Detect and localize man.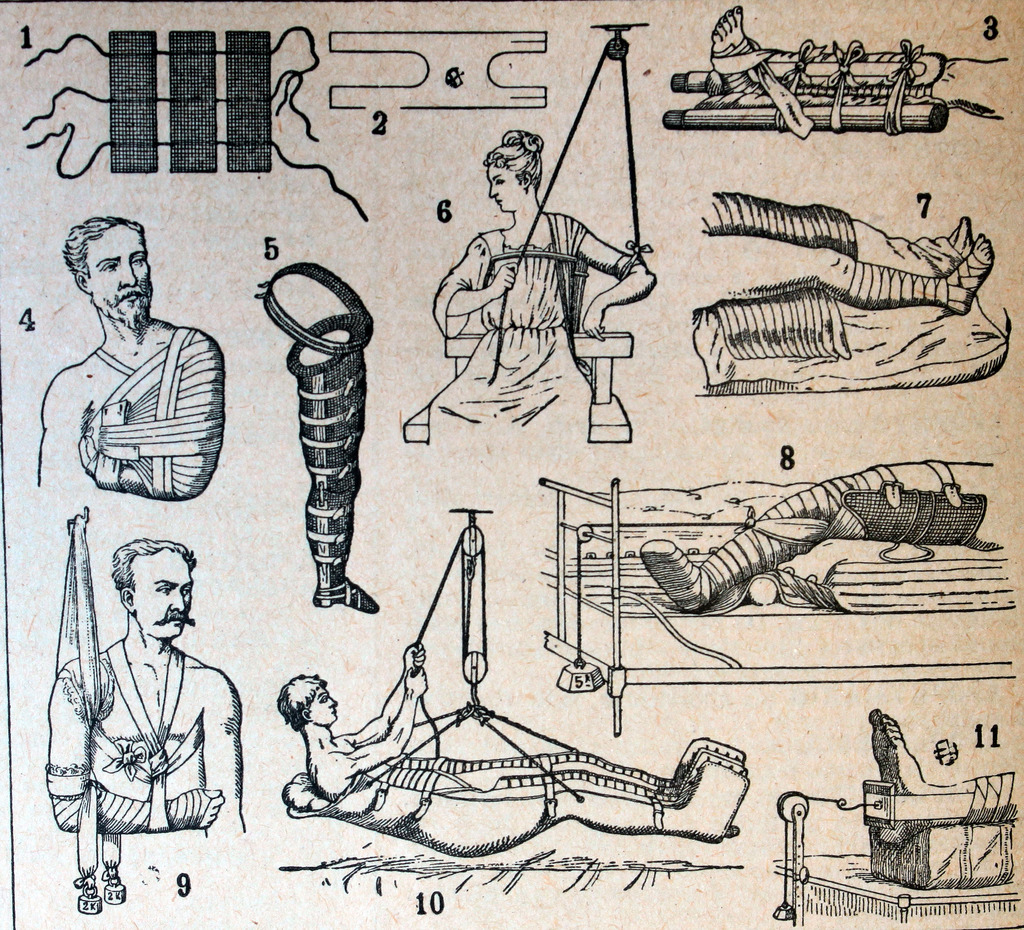
Localized at crop(36, 210, 228, 503).
